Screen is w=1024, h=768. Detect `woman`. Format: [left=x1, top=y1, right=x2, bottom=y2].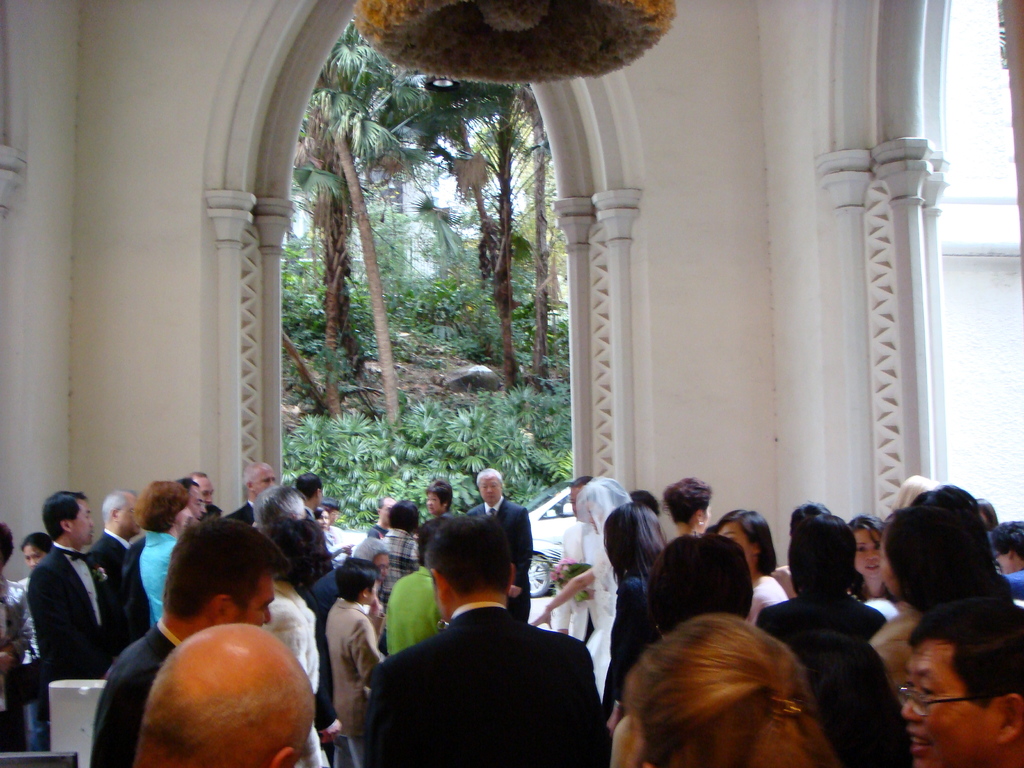
[left=656, top=472, right=714, bottom=531].
